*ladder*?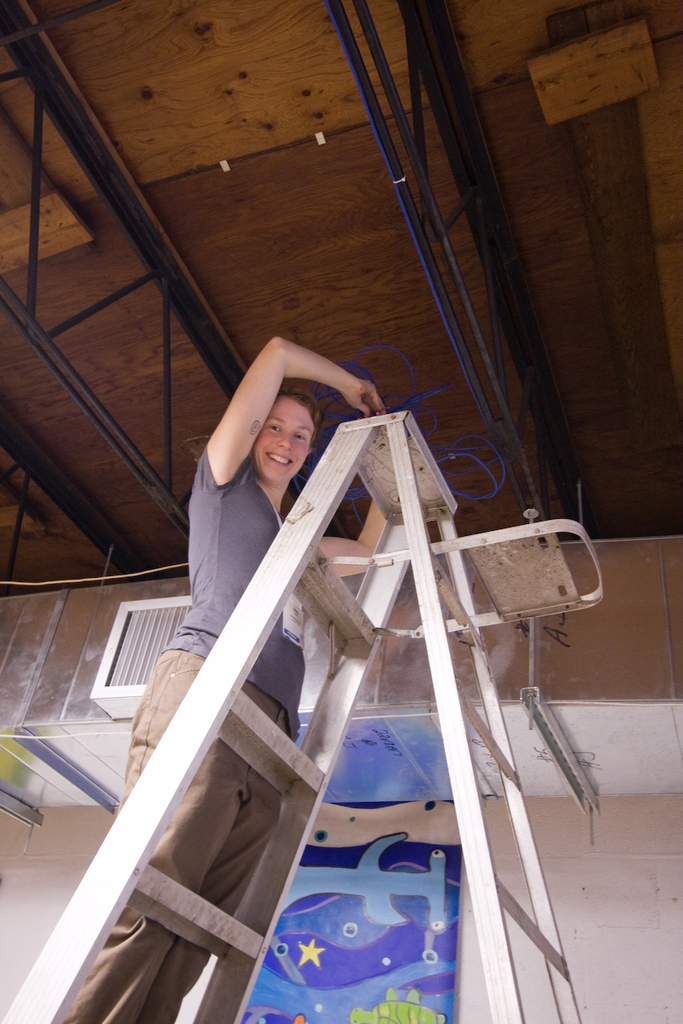
(x1=0, y1=407, x2=584, y2=1023)
